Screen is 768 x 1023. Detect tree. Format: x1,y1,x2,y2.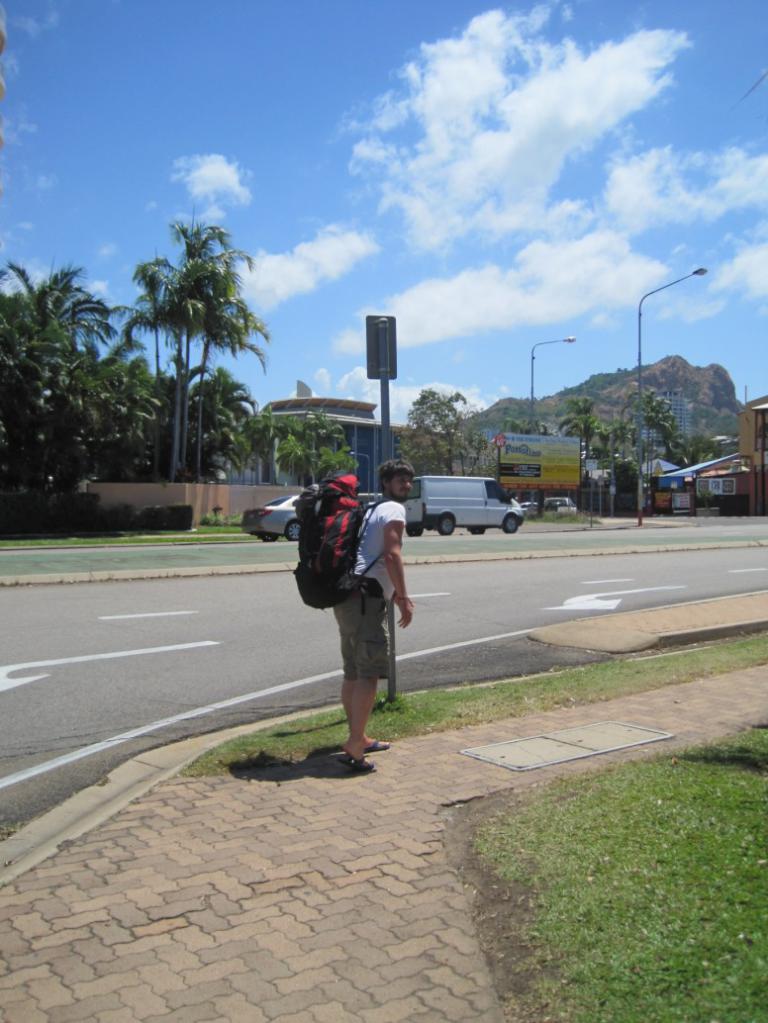
564,396,612,474.
